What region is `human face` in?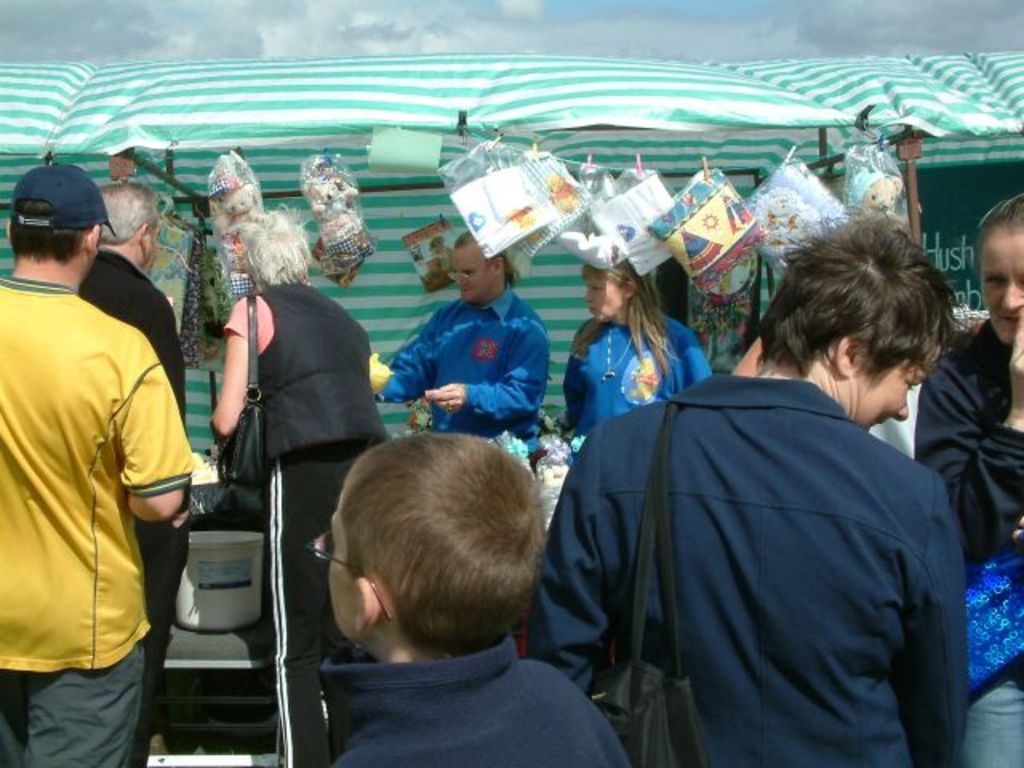
bbox=(981, 232, 1022, 342).
